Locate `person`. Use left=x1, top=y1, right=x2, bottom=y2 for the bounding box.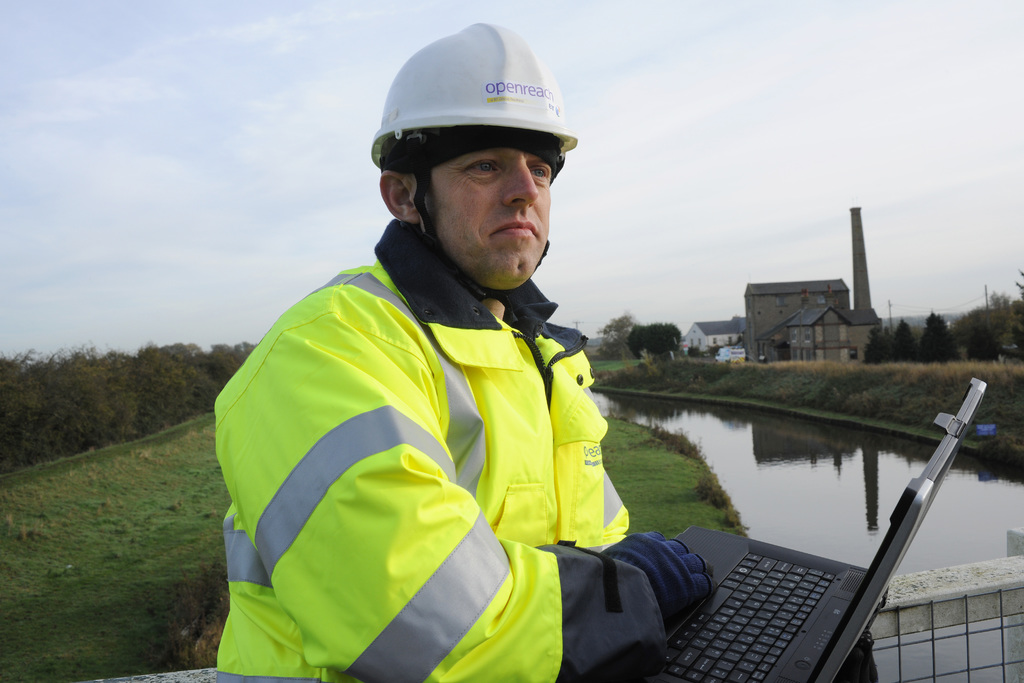
left=209, top=21, right=879, bottom=682.
